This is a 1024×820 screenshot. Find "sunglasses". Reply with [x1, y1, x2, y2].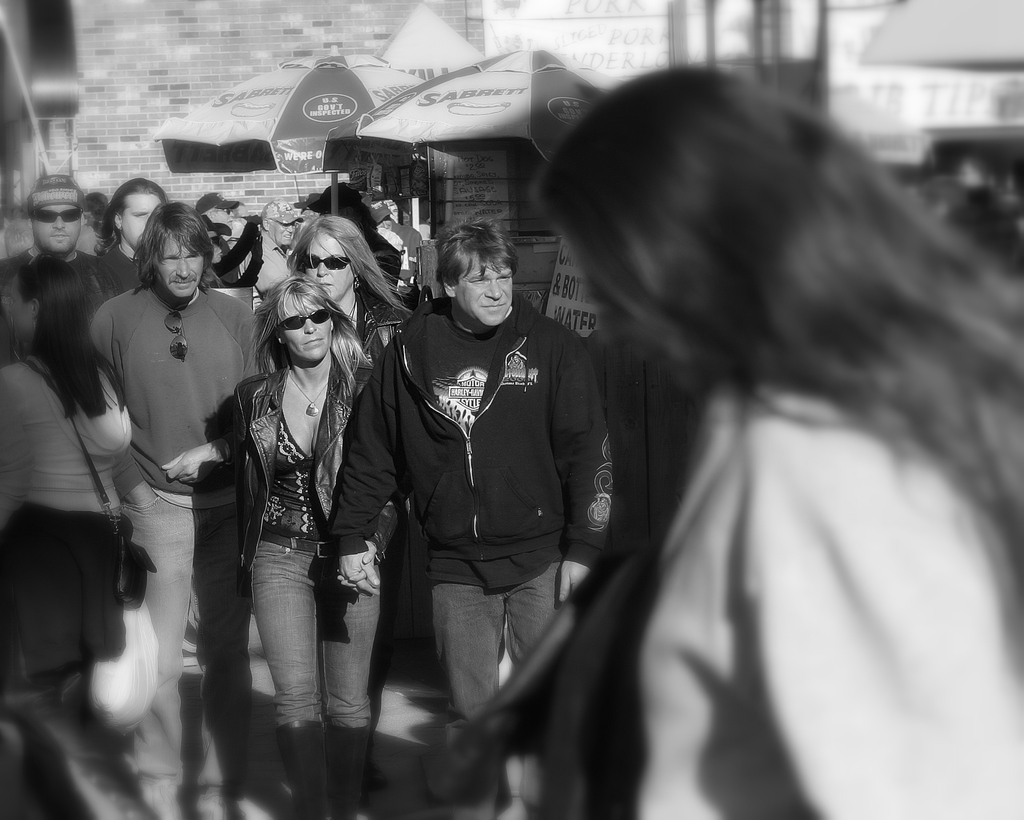
[289, 308, 337, 333].
